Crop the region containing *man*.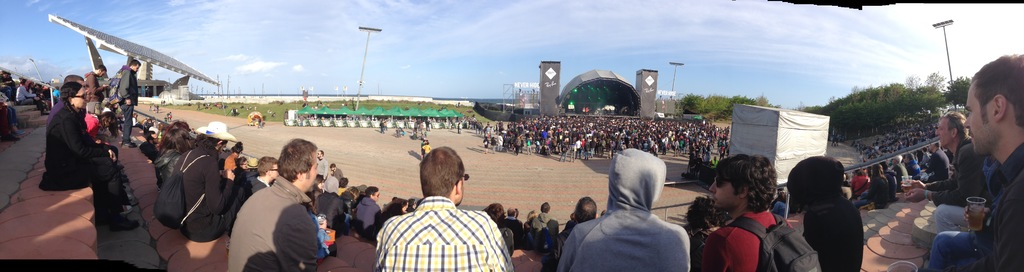
Crop region: box(585, 140, 589, 157).
